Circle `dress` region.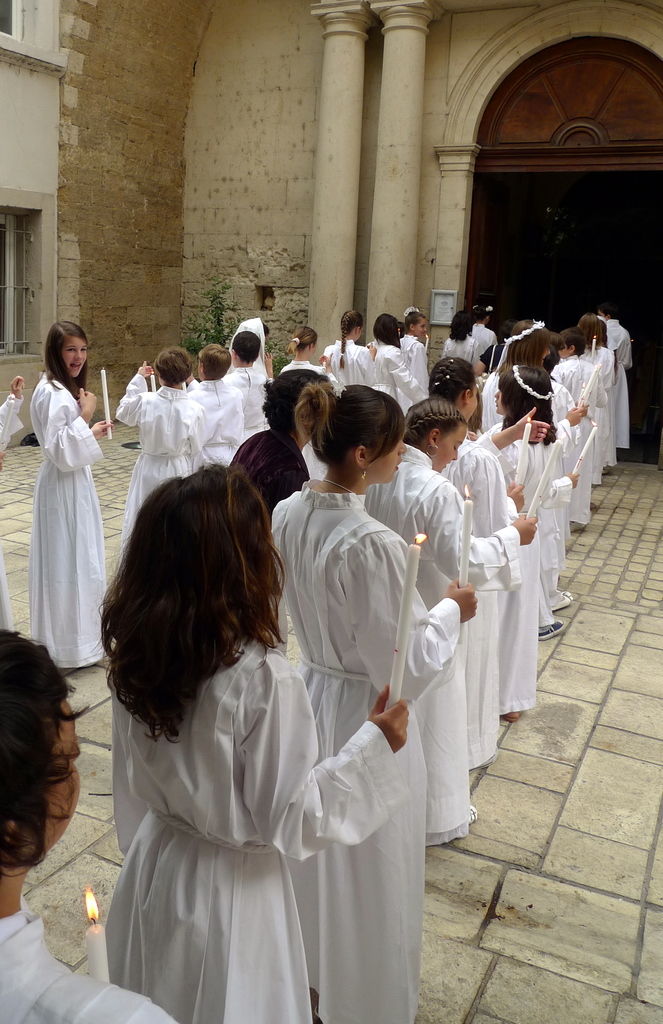
Region: box(584, 339, 614, 468).
